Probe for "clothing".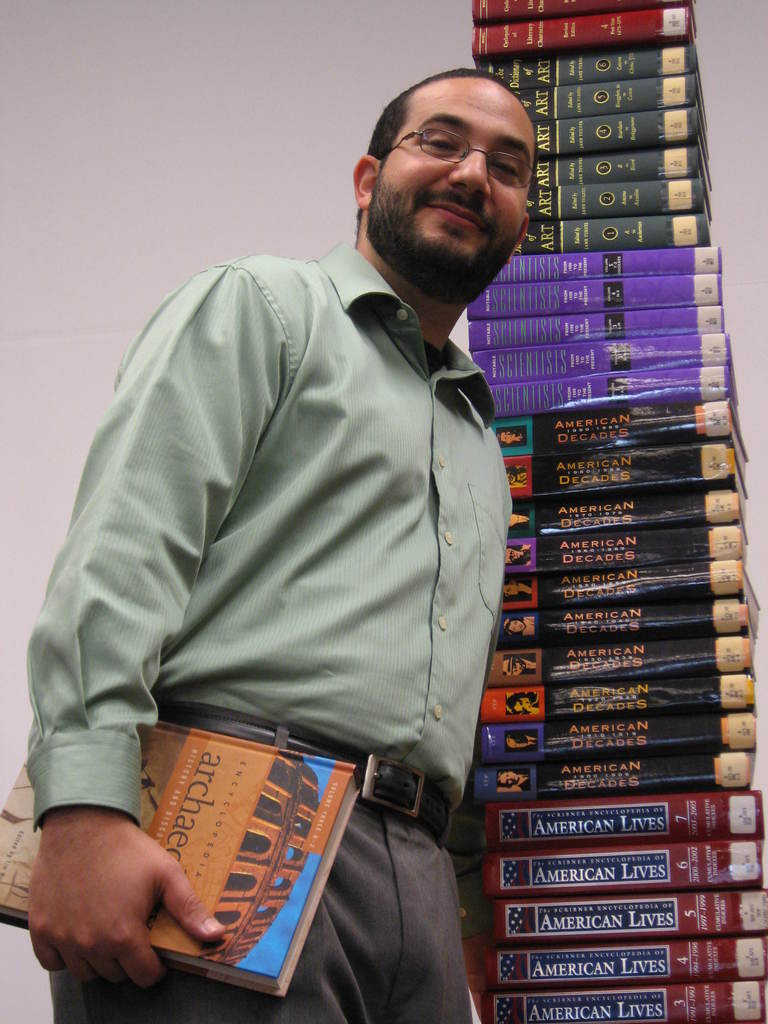
Probe result: x1=3, y1=232, x2=542, y2=1023.
